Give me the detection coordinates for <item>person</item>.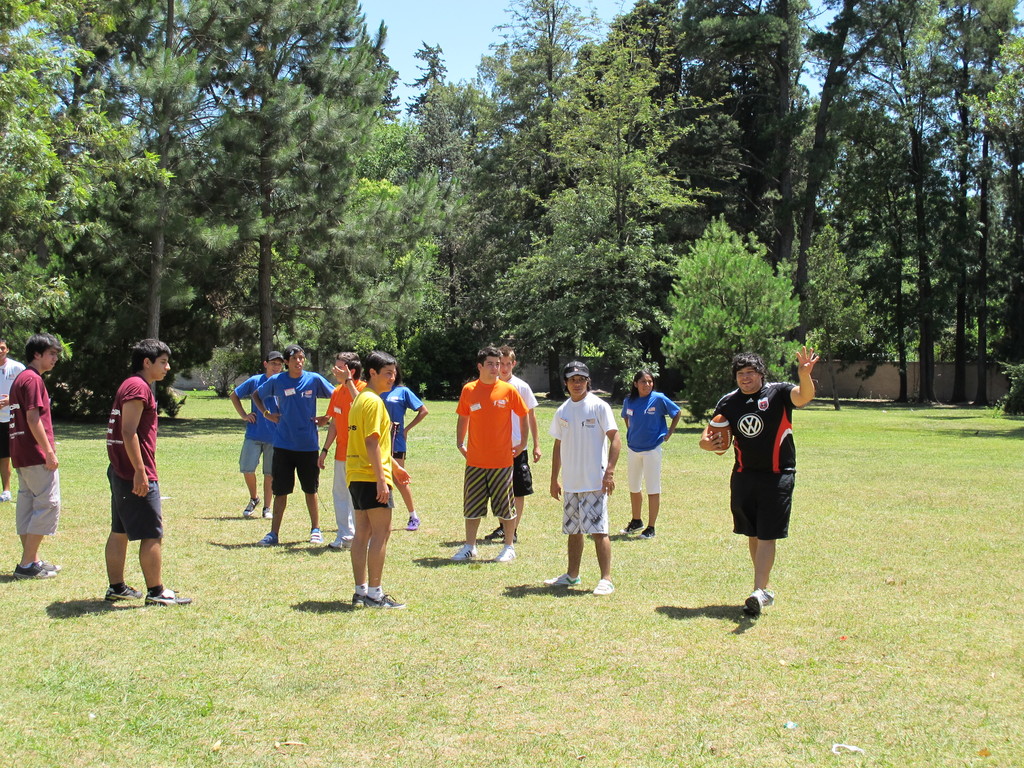
[102,329,205,611].
